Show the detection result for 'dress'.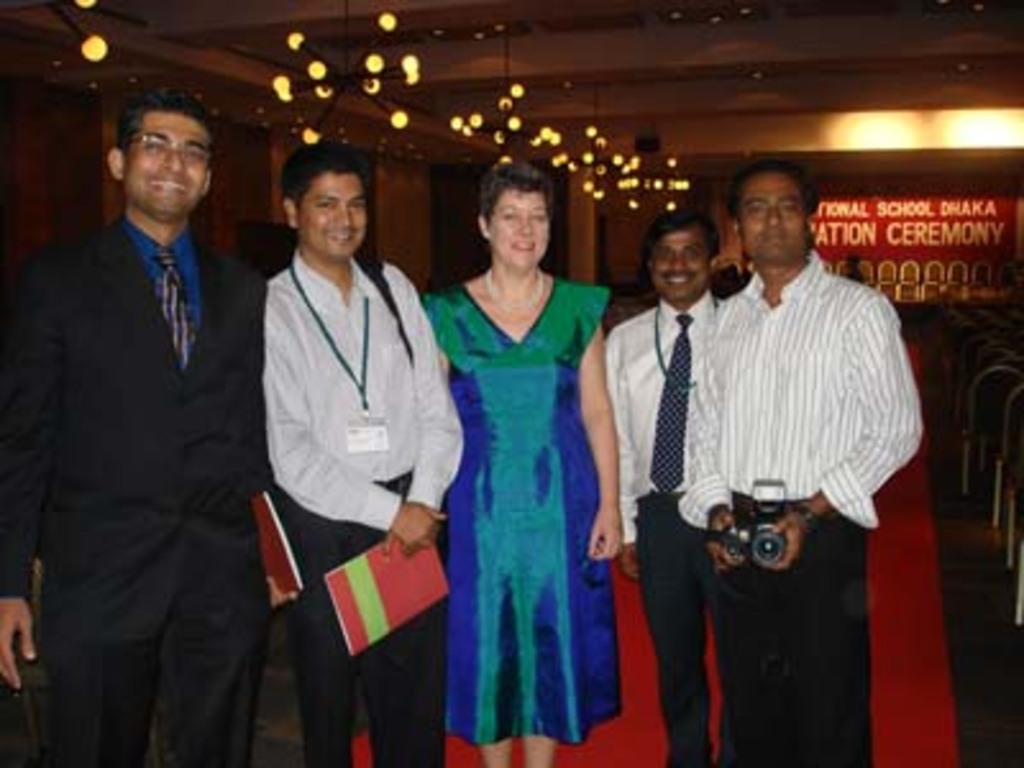
<region>422, 274, 614, 745</region>.
